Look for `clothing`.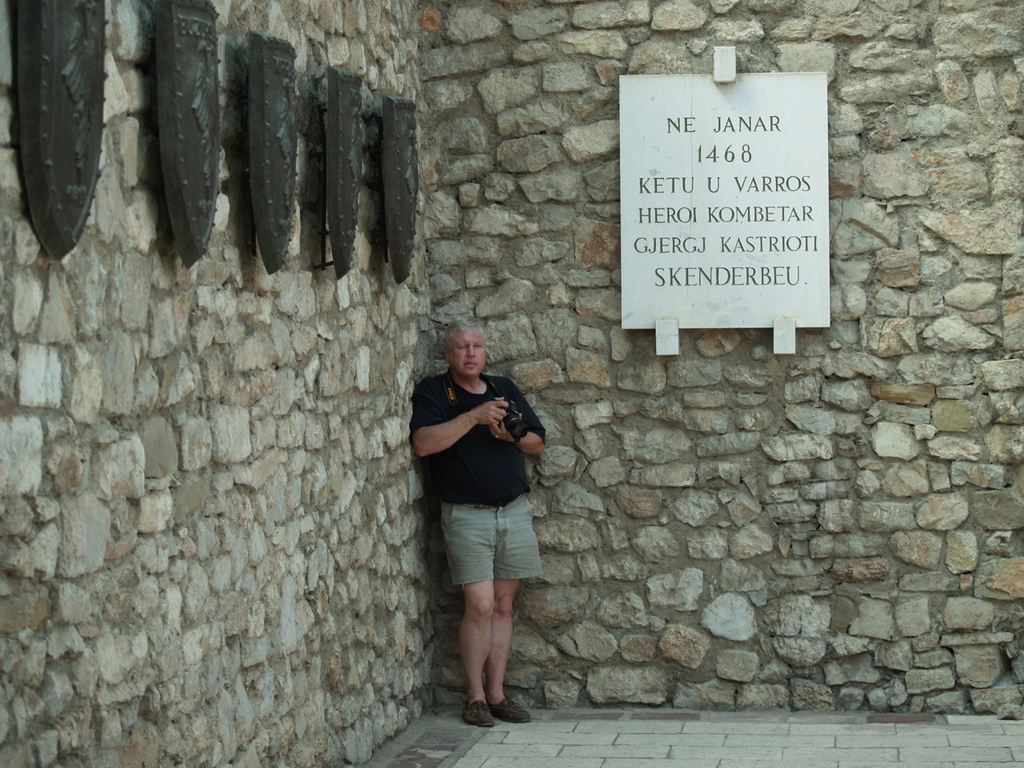
Found: crop(407, 368, 546, 588).
